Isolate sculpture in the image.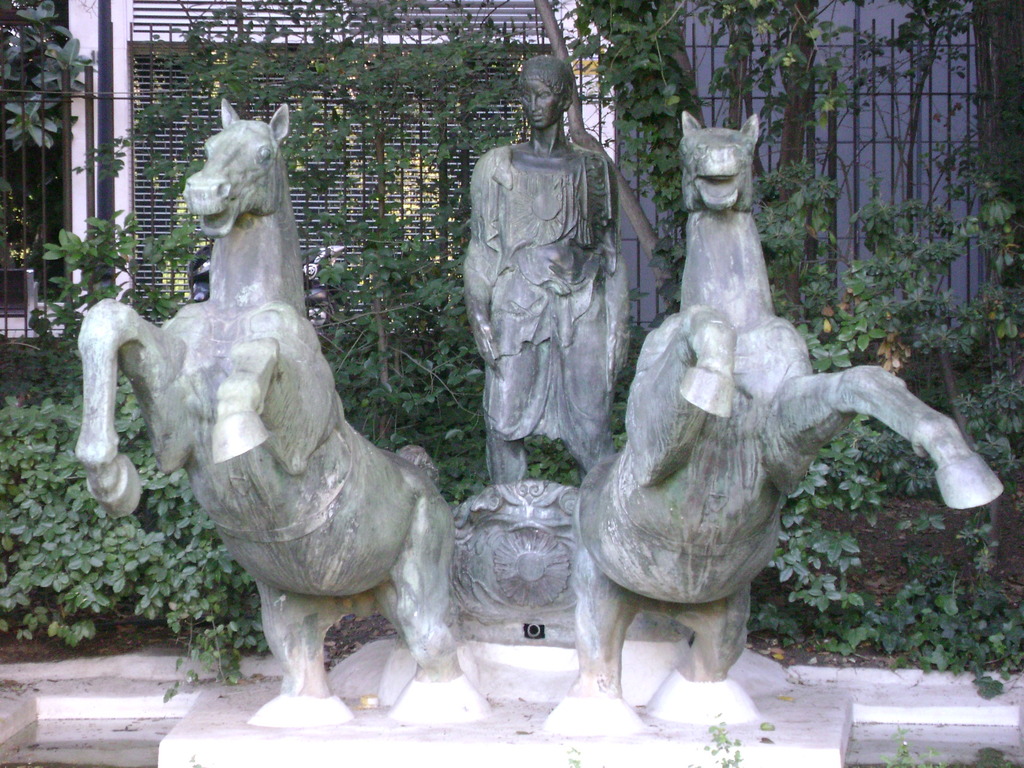
Isolated region: [533,113,1007,739].
